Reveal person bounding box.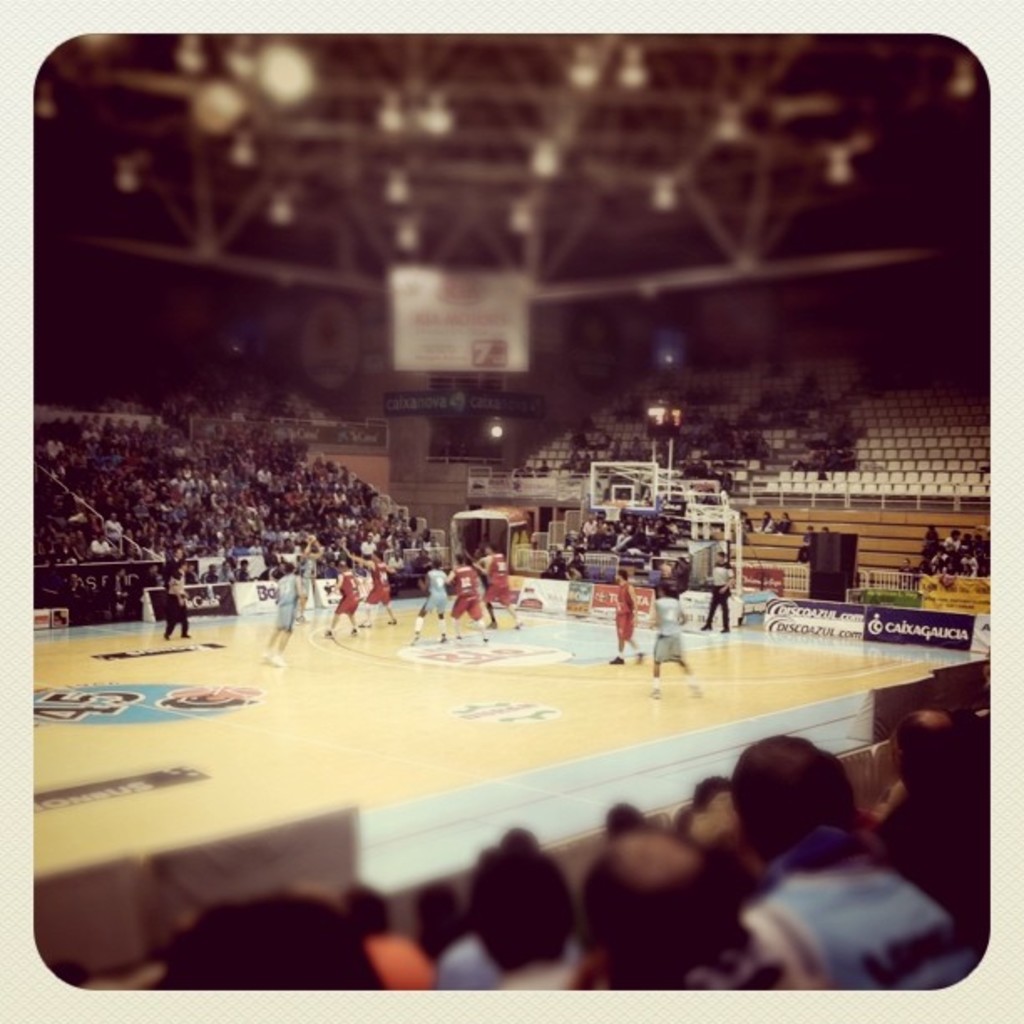
Revealed: (x1=644, y1=581, x2=704, y2=693).
